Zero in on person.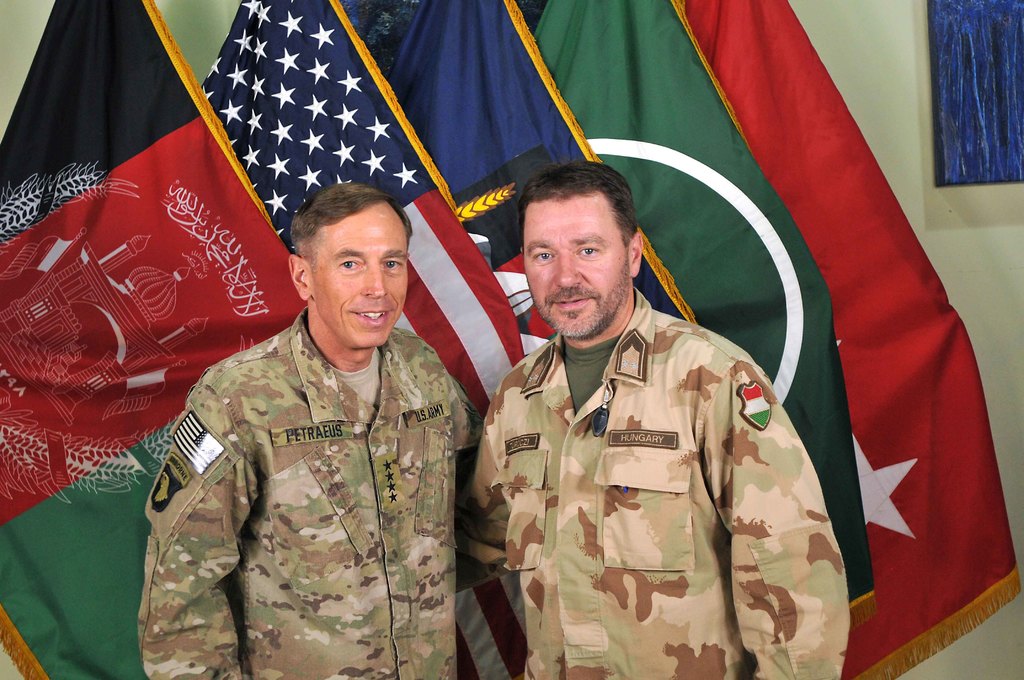
Zeroed in: bbox(464, 153, 845, 679).
